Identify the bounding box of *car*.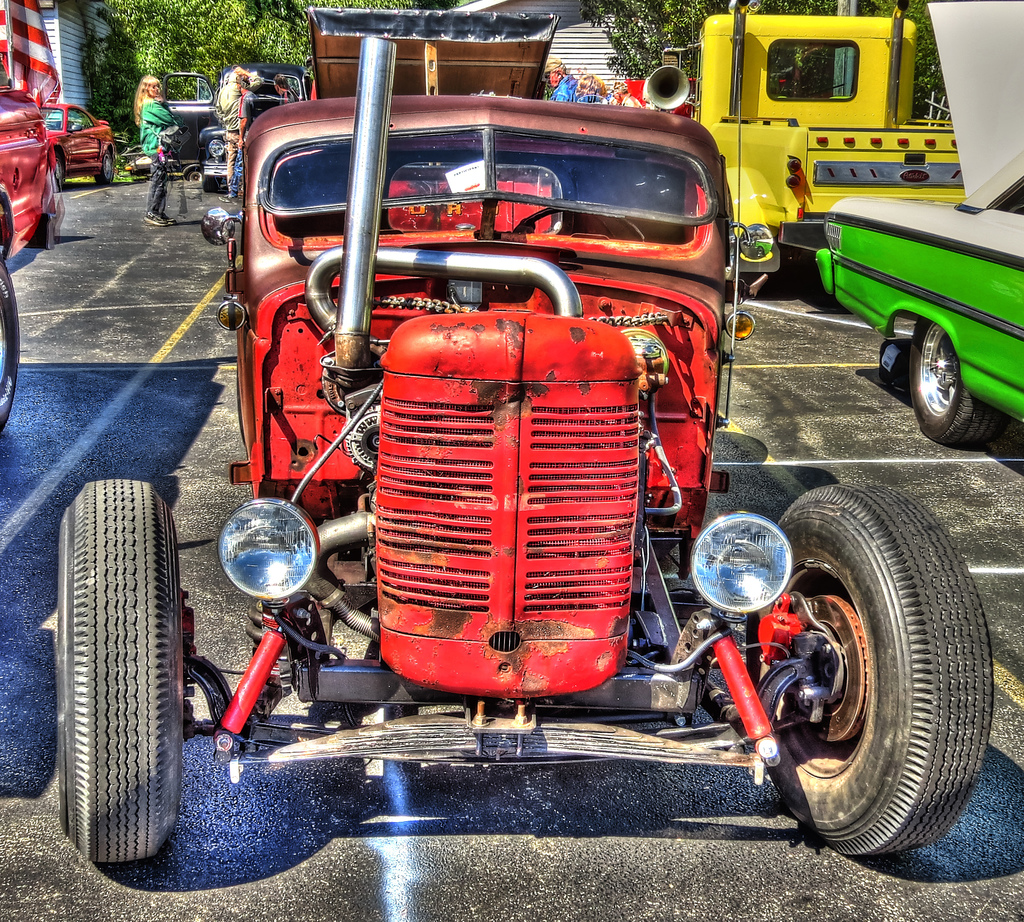
left=49, top=100, right=114, bottom=186.
